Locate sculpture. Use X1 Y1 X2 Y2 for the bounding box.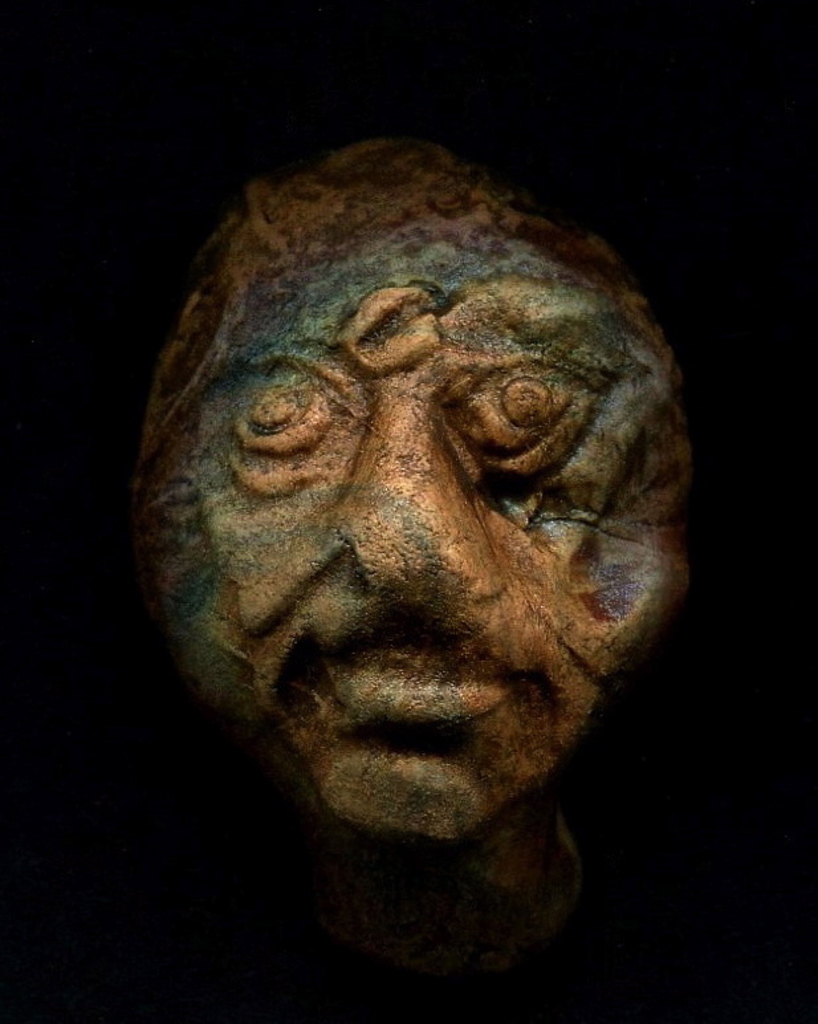
127 117 732 983.
